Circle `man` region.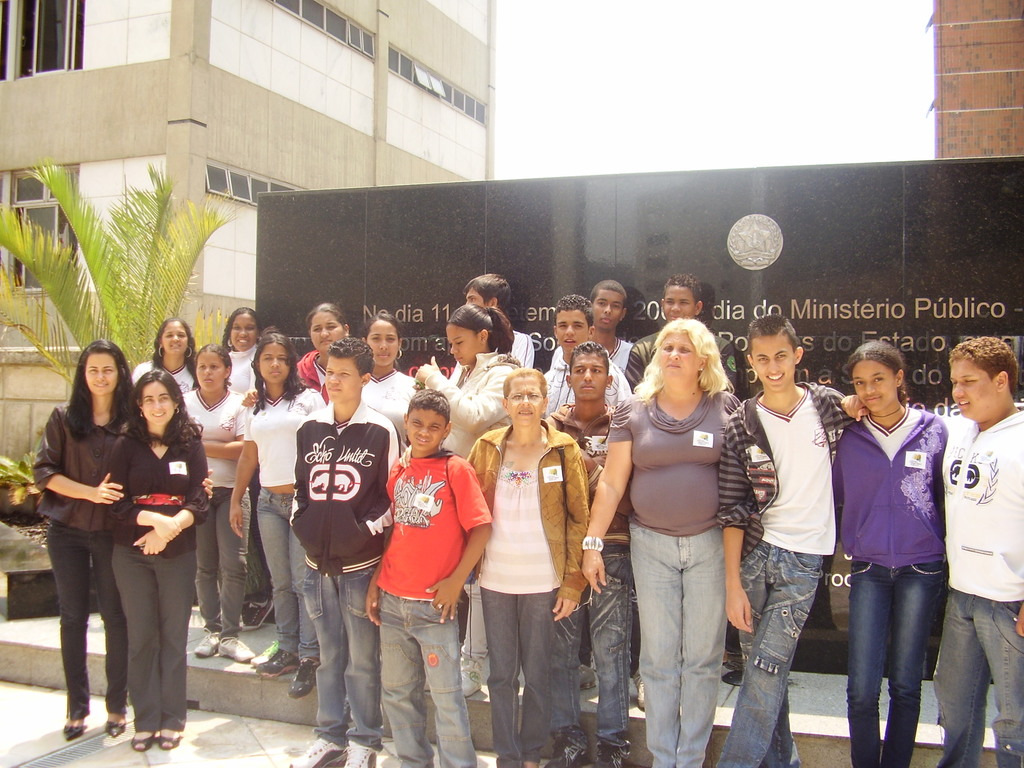
Region: Rect(540, 293, 650, 705).
